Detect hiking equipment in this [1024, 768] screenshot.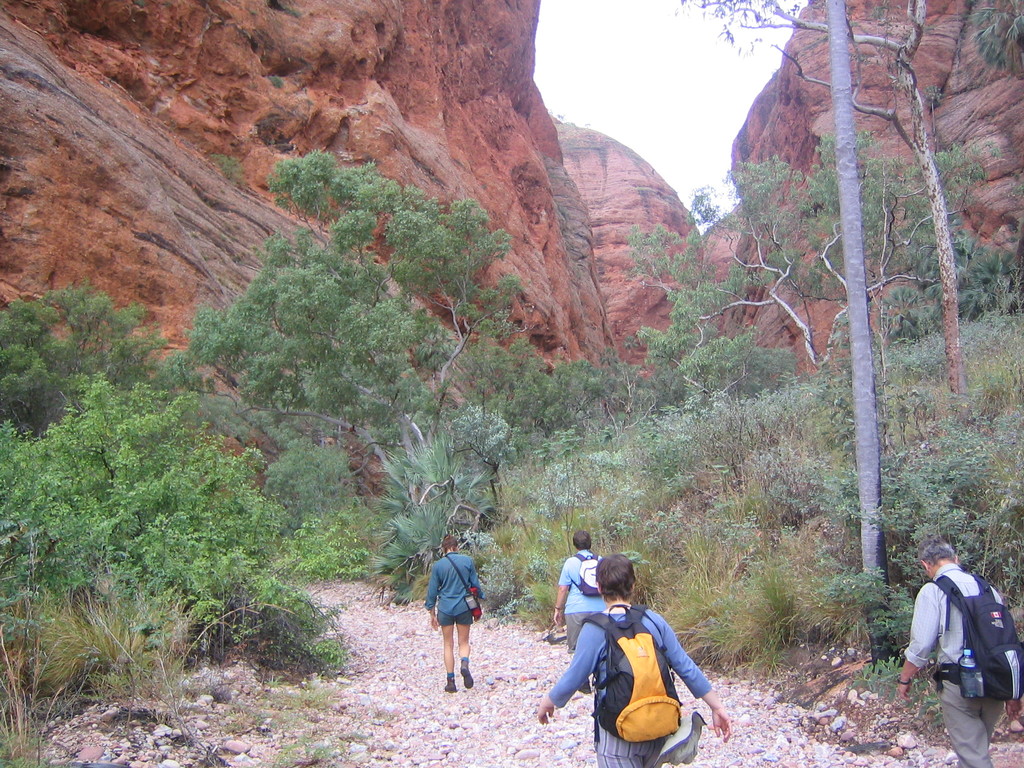
Detection: (579, 605, 685, 738).
